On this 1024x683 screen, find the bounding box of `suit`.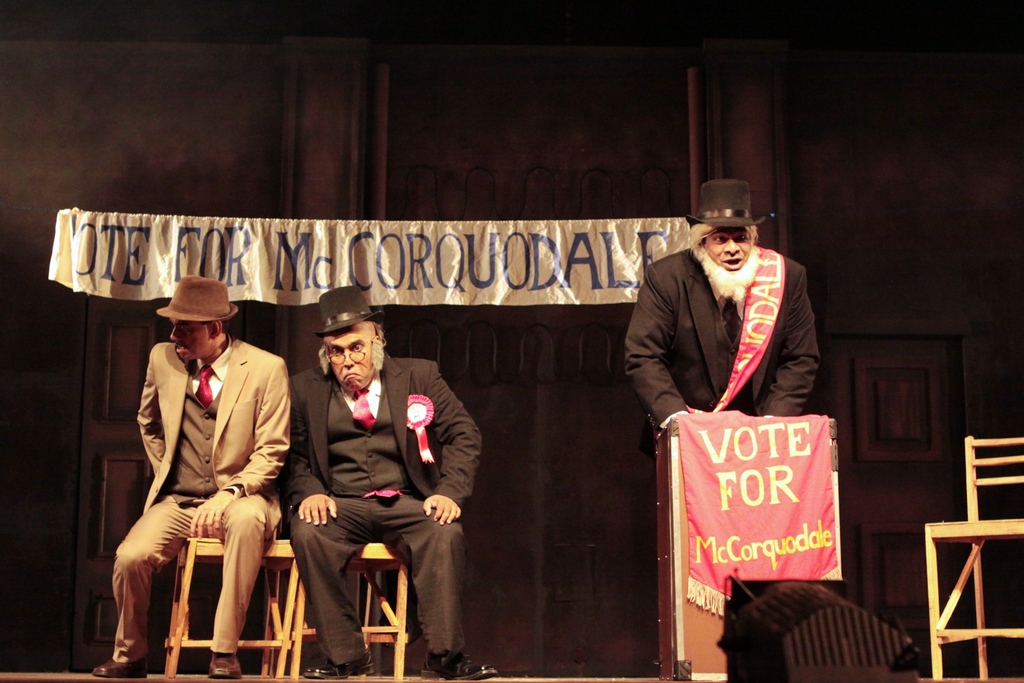
Bounding box: bbox(115, 340, 294, 666).
